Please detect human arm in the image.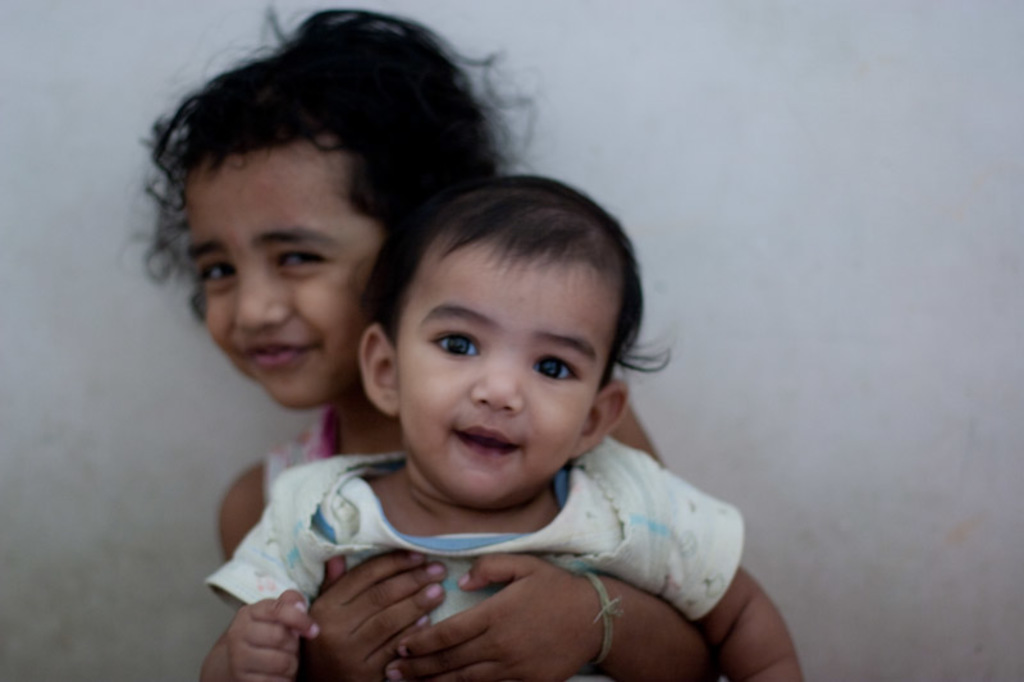
<box>613,447,813,681</box>.
